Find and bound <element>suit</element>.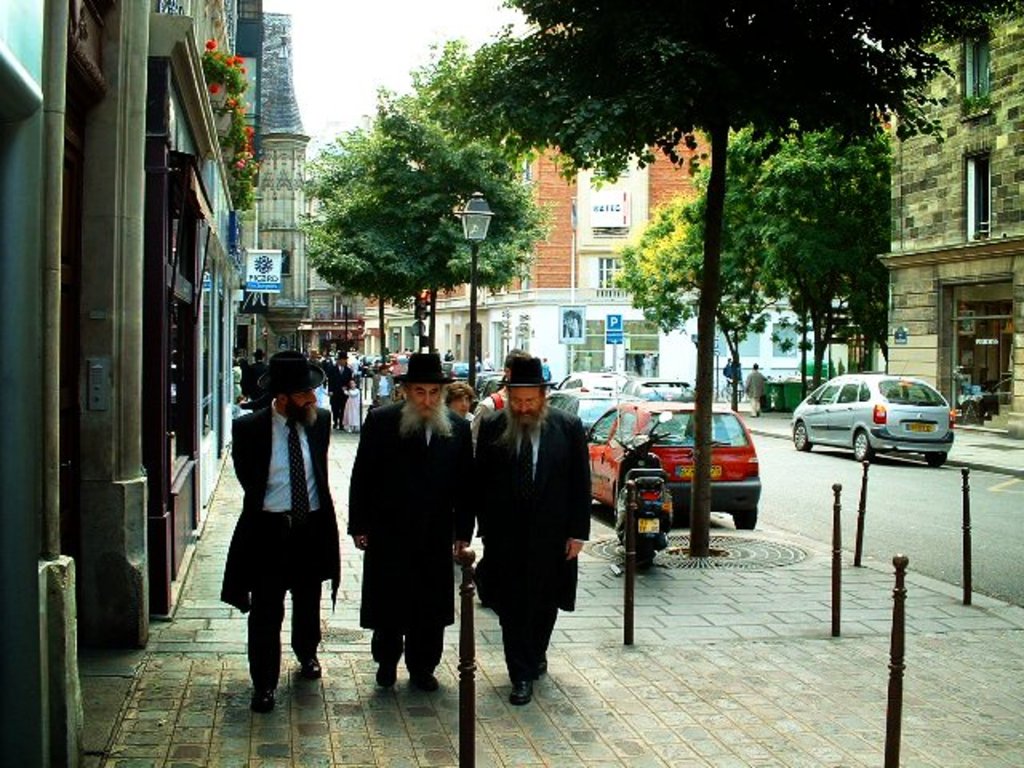
Bound: locate(218, 376, 334, 699).
